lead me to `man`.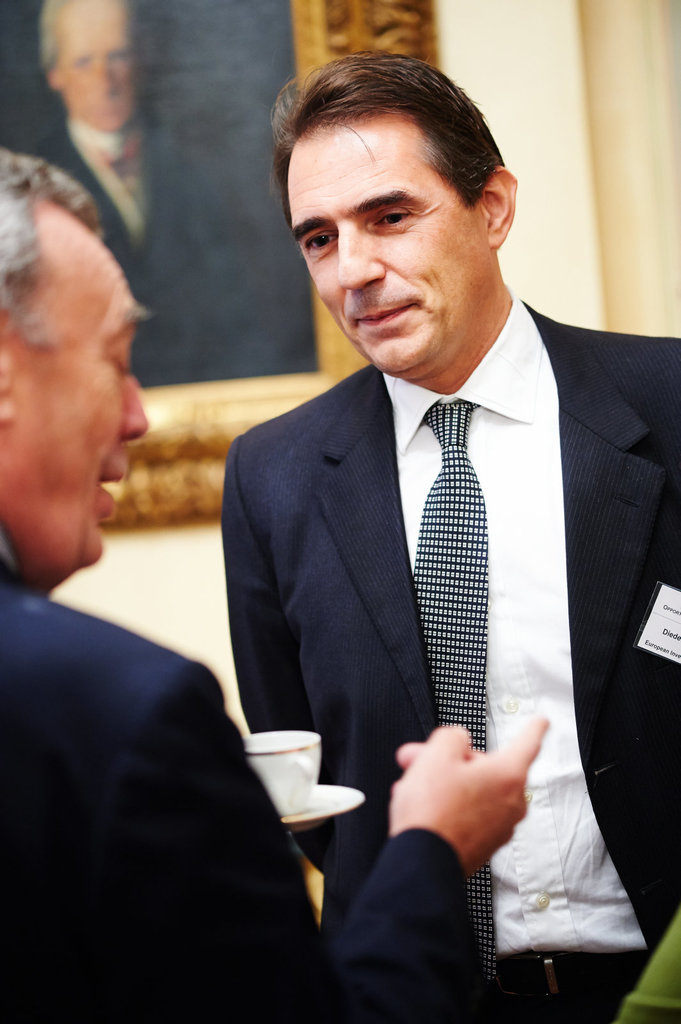
Lead to detection(216, 44, 680, 1023).
